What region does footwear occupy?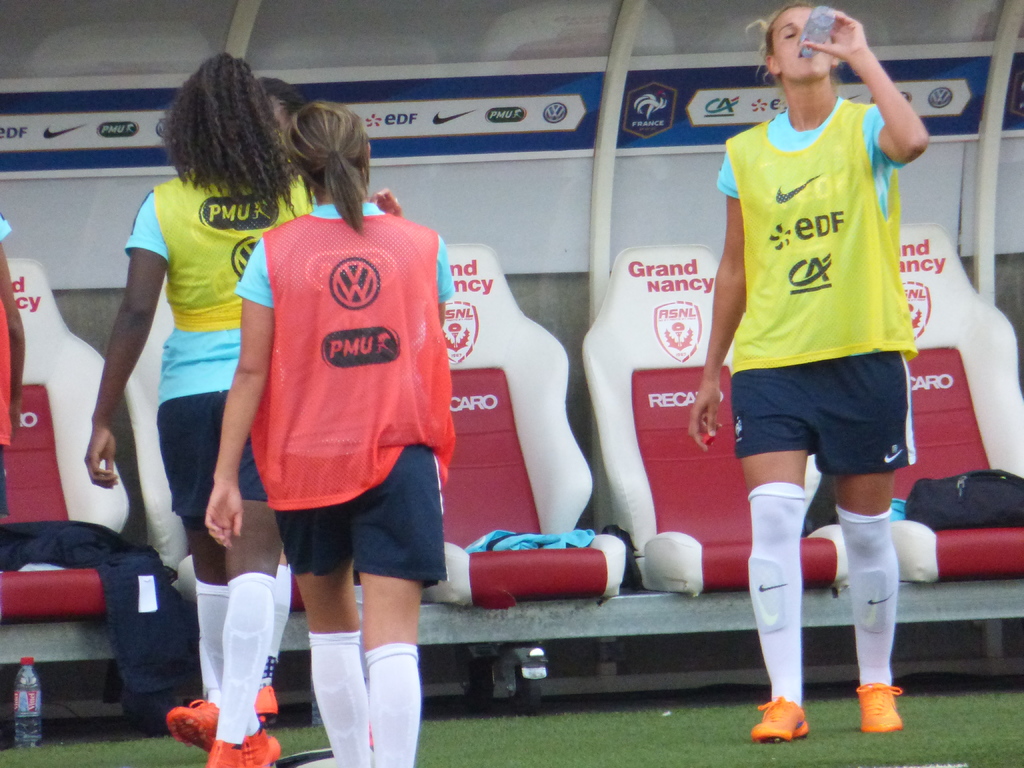
crop(163, 694, 219, 748).
